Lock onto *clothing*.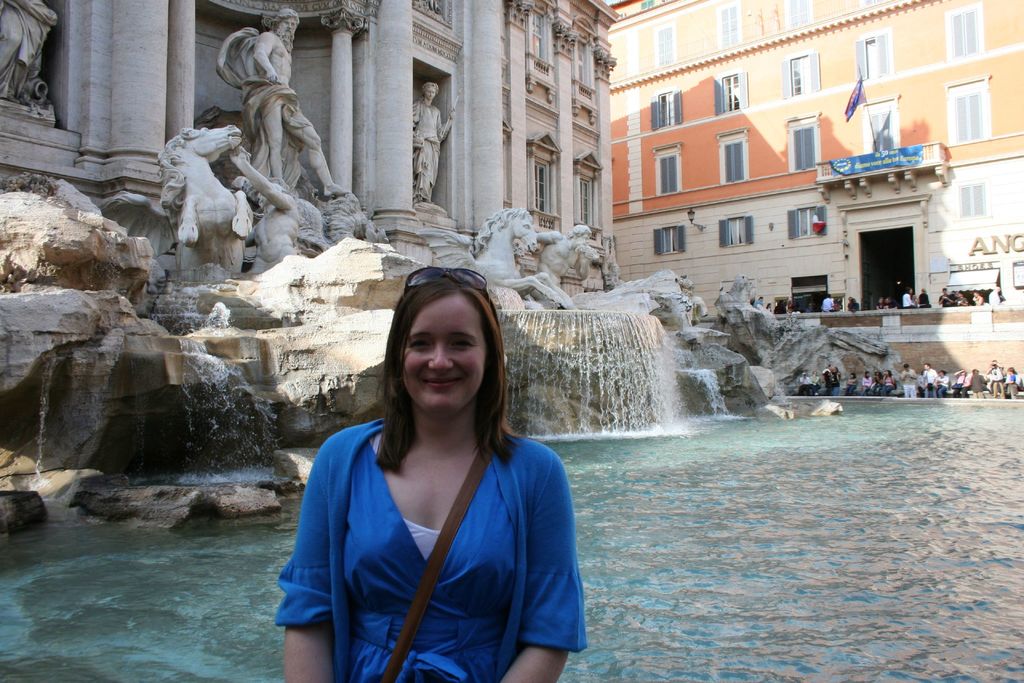
Locked: bbox=[0, 0, 61, 107].
